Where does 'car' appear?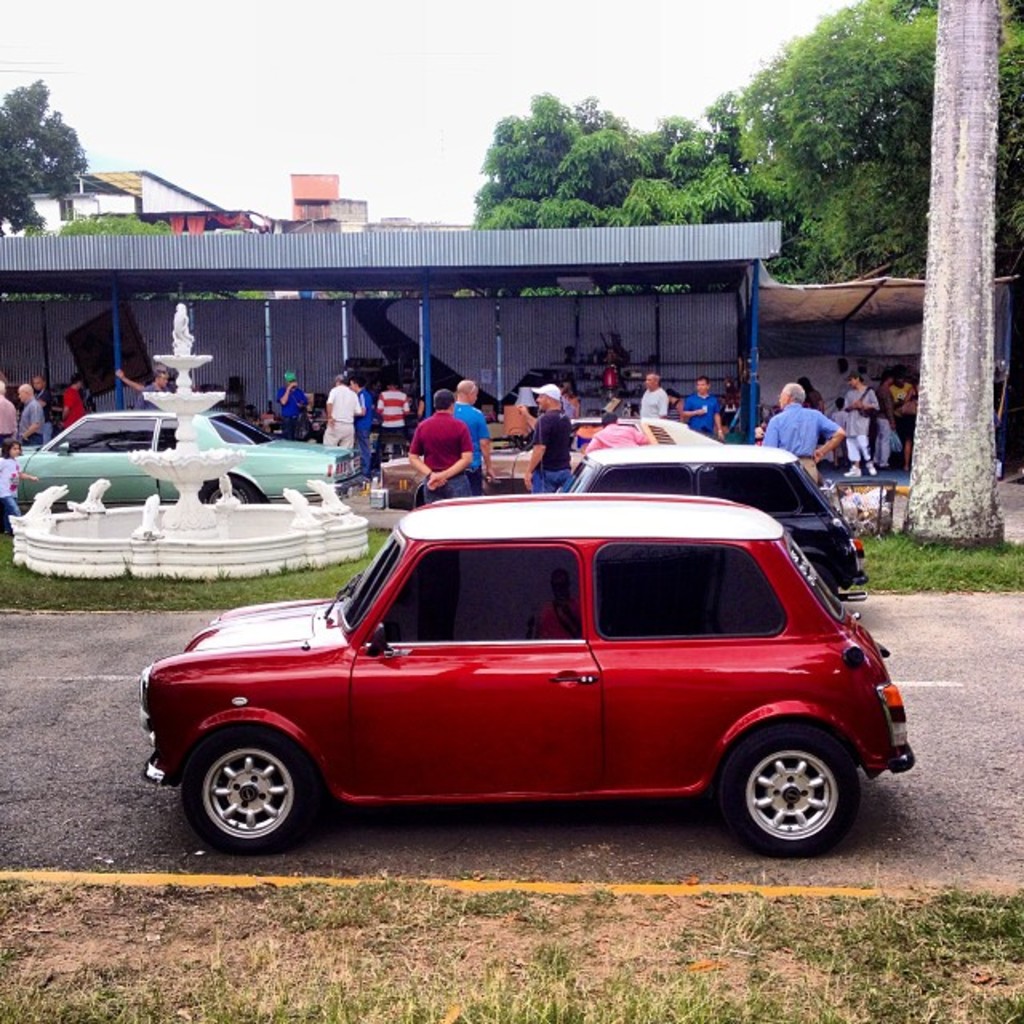
Appears at bbox=[366, 418, 722, 509].
